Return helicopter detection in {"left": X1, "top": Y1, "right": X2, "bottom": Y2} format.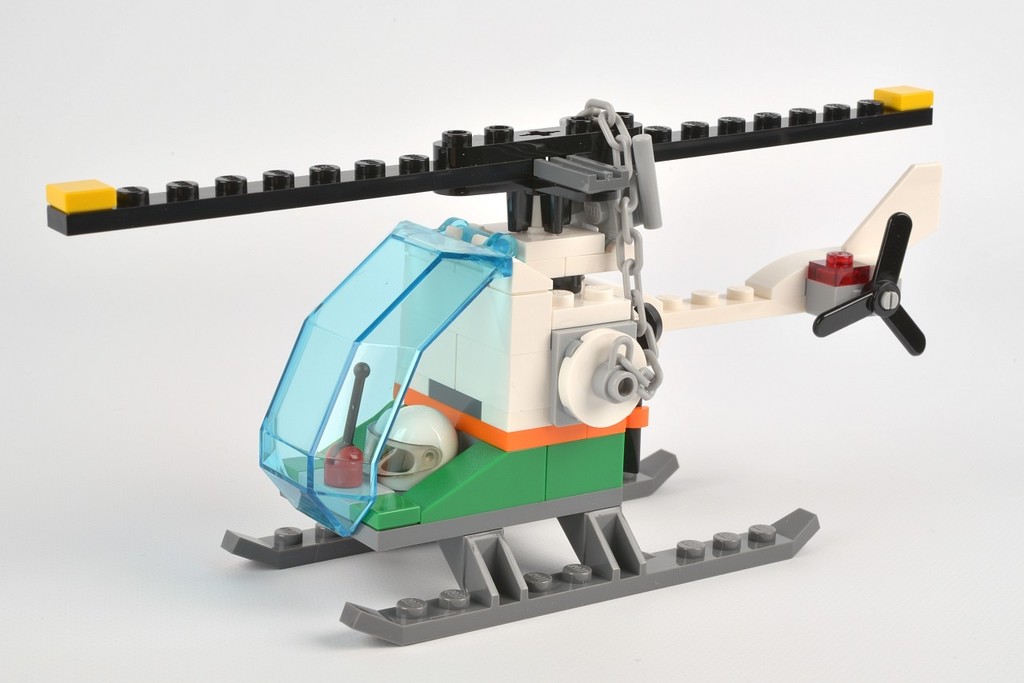
{"left": 82, "top": 104, "right": 988, "bottom": 614}.
